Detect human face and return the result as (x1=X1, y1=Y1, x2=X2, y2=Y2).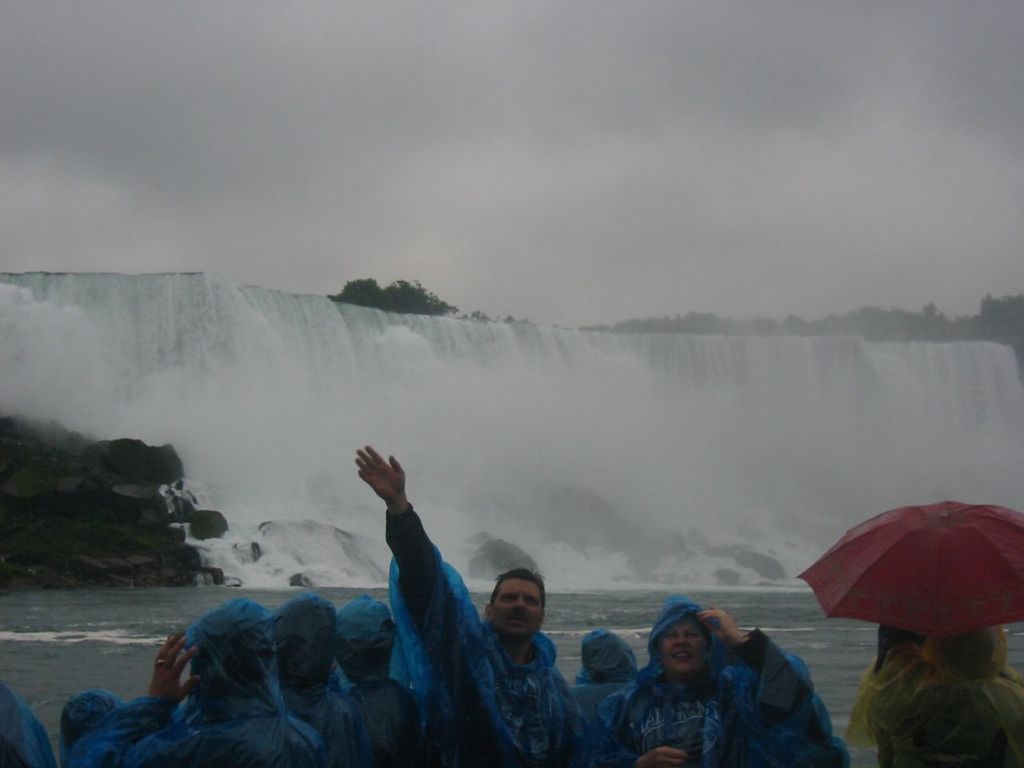
(x1=487, y1=574, x2=546, y2=638).
